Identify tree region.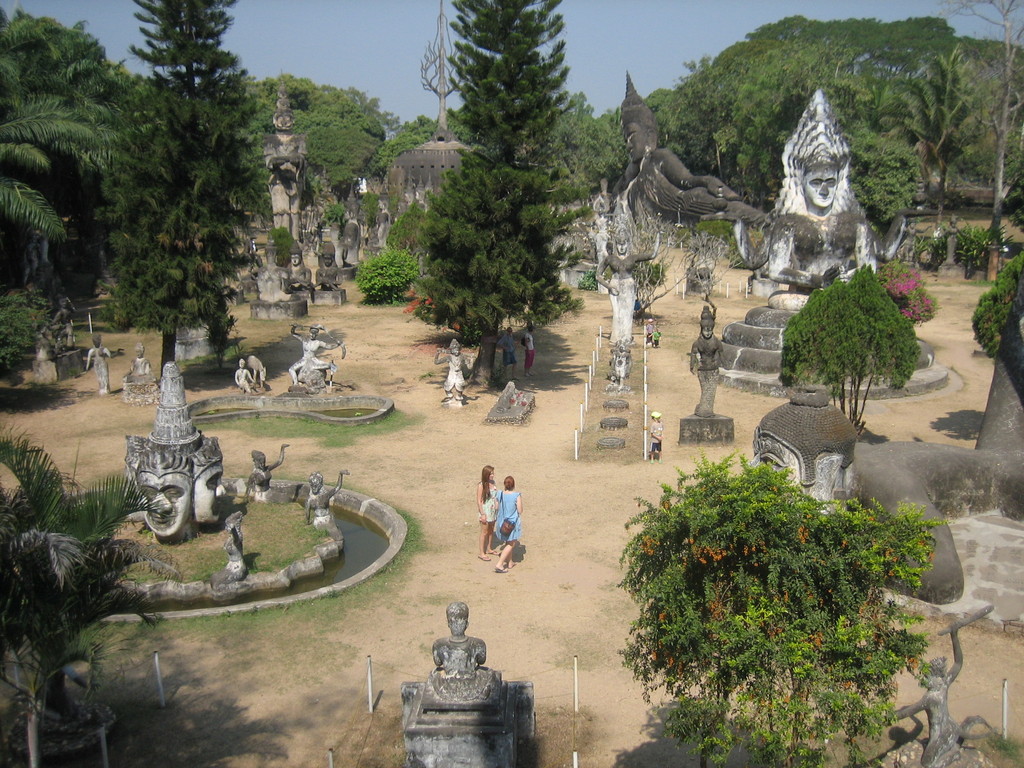
Region: select_region(372, 109, 447, 172).
